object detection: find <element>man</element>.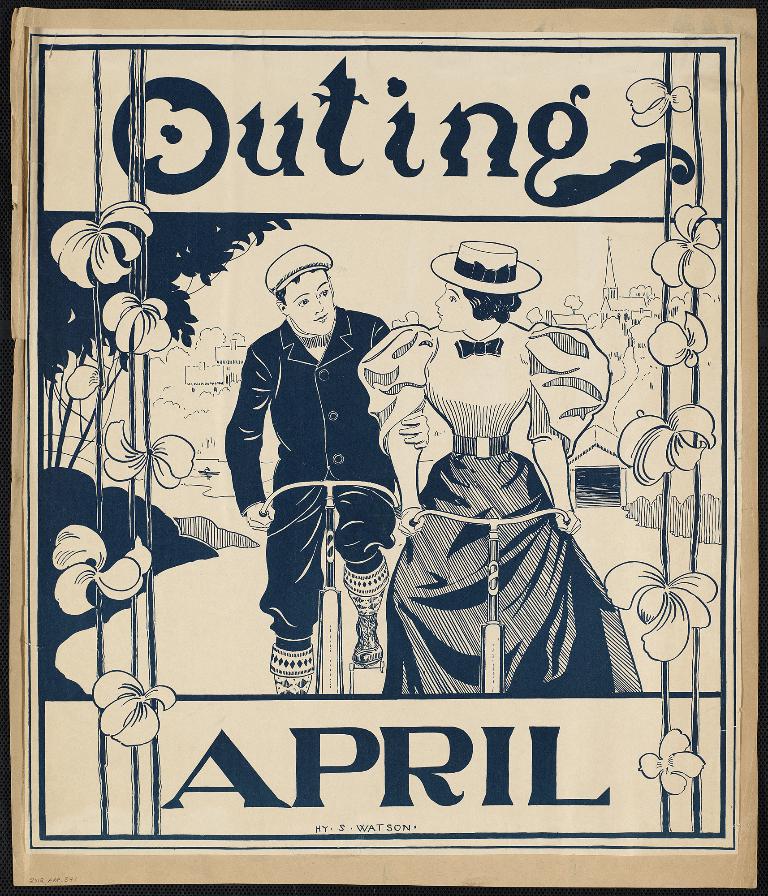
rect(227, 242, 421, 676).
